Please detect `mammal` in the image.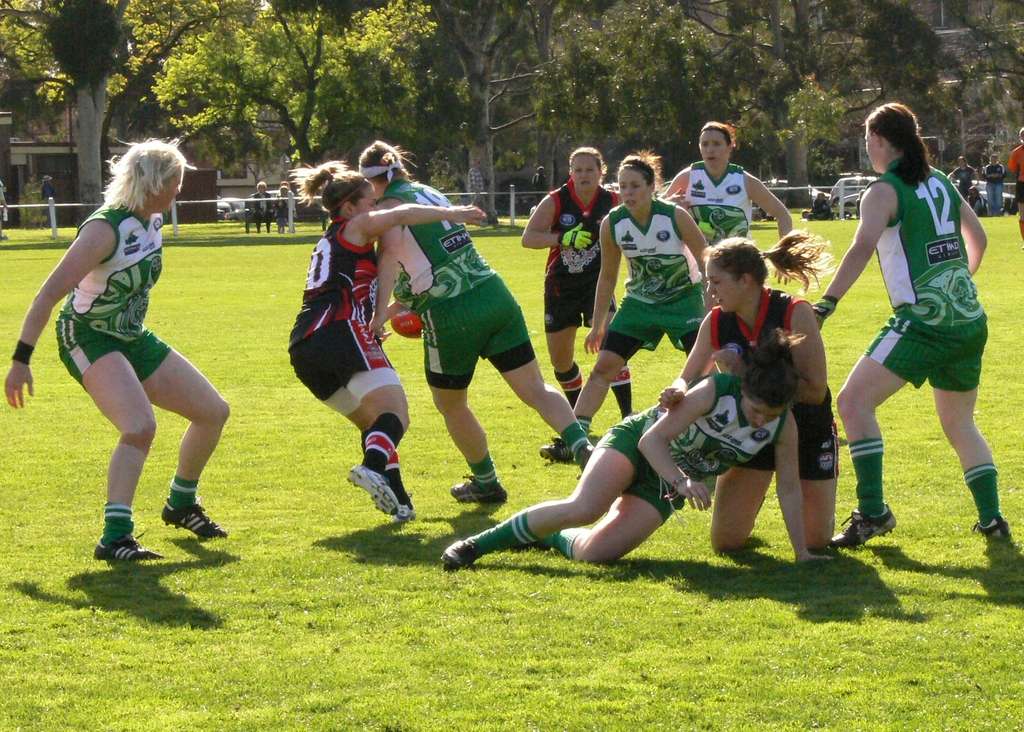
l=466, t=155, r=488, b=215.
